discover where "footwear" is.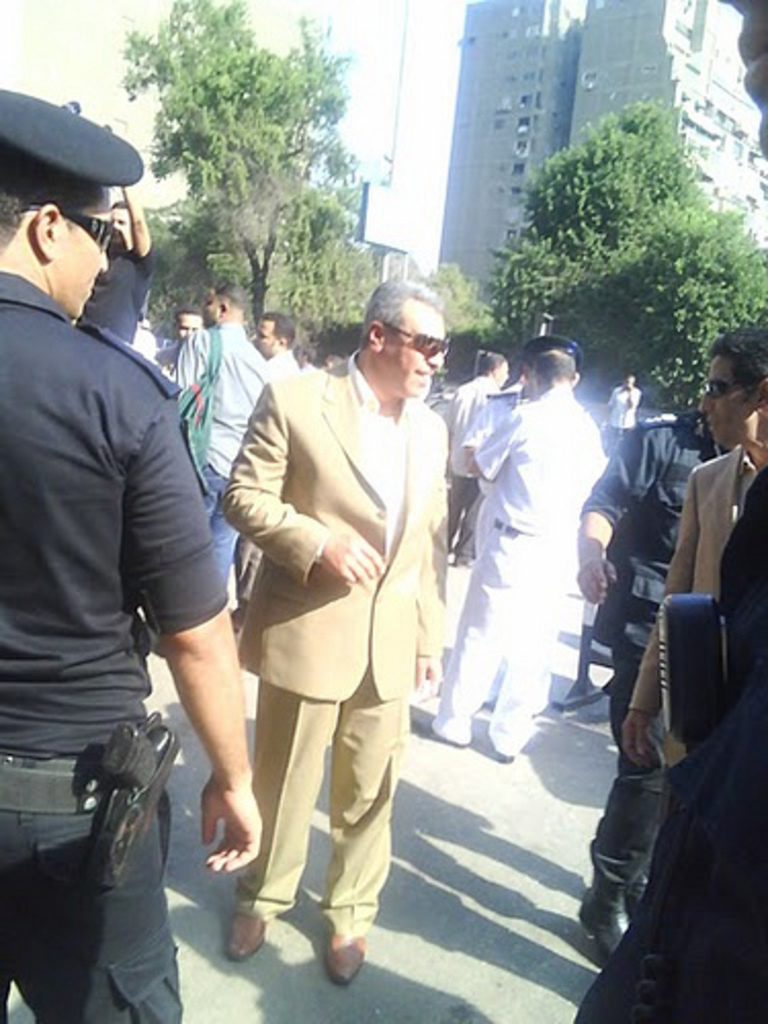
Discovered at (left=227, top=905, right=270, bottom=971).
